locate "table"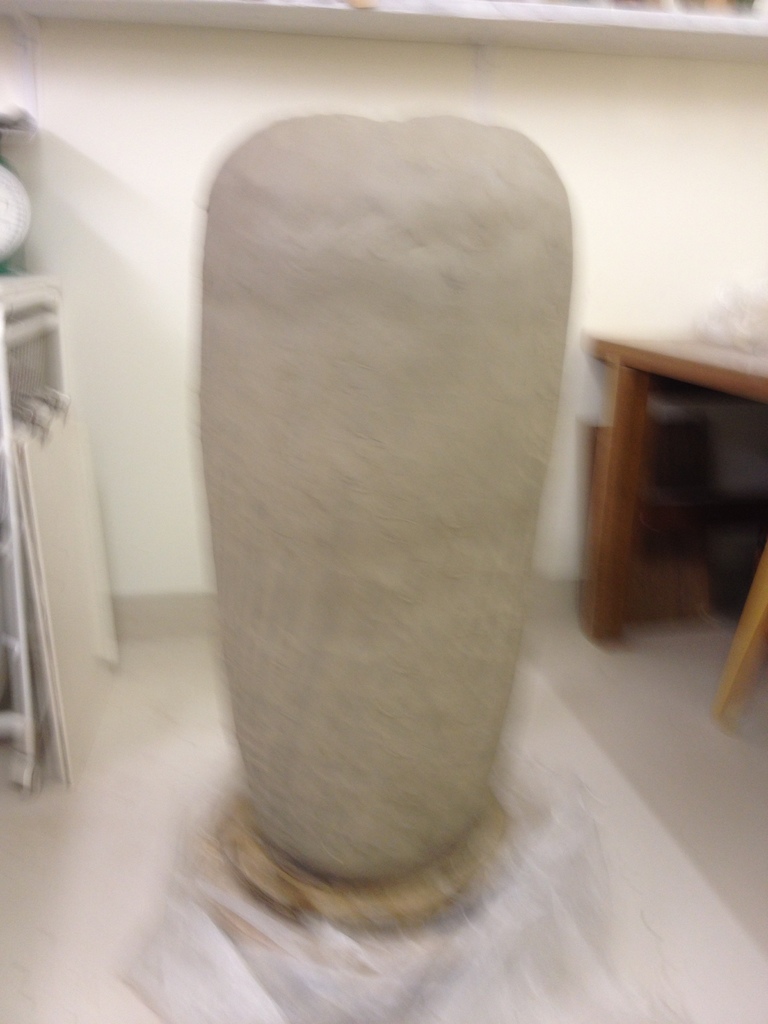
box(559, 316, 767, 660)
